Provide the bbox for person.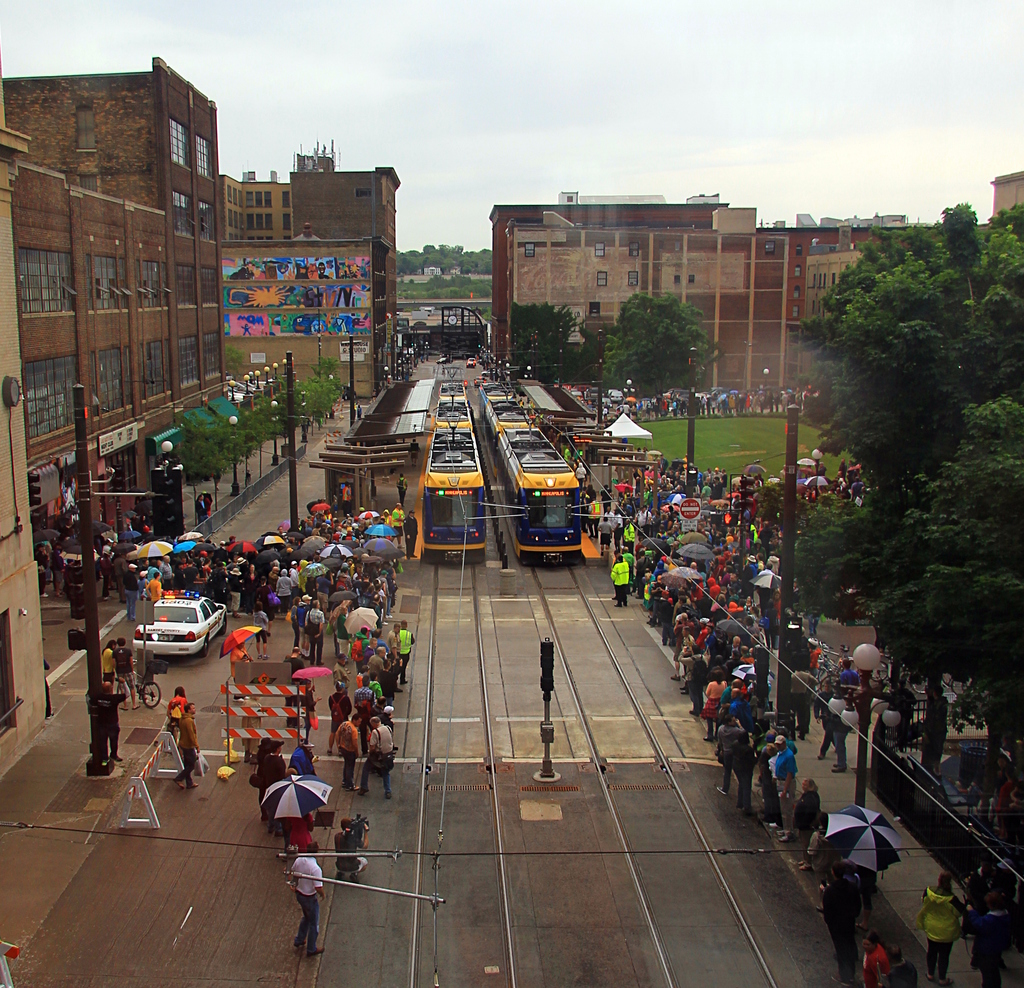
247:735:277:820.
